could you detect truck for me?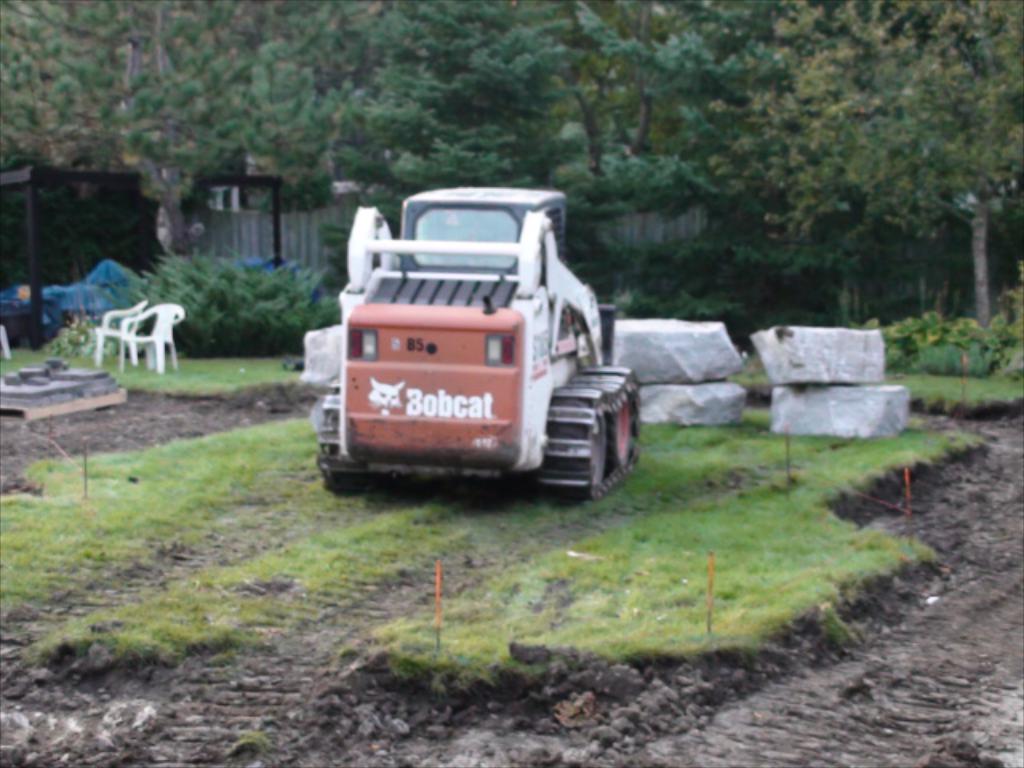
Detection result: [301,197,637,530].
